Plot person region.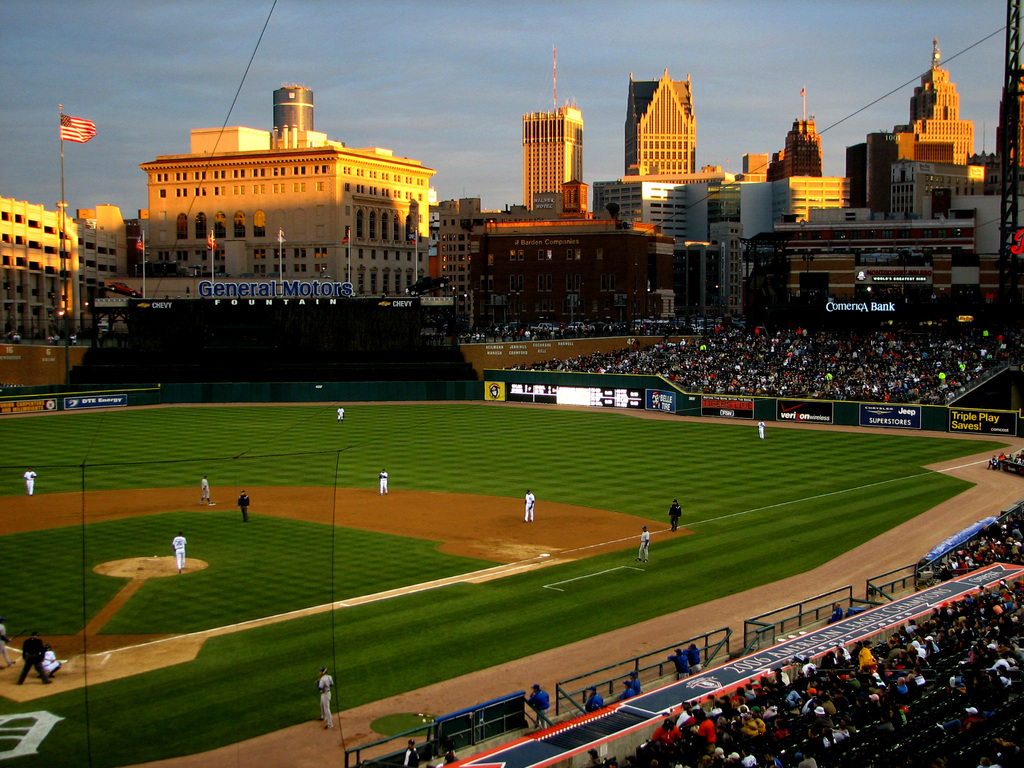
Plotted at {"x1": 43, "y1": 643, "x2": 66, "y2": 676}.
